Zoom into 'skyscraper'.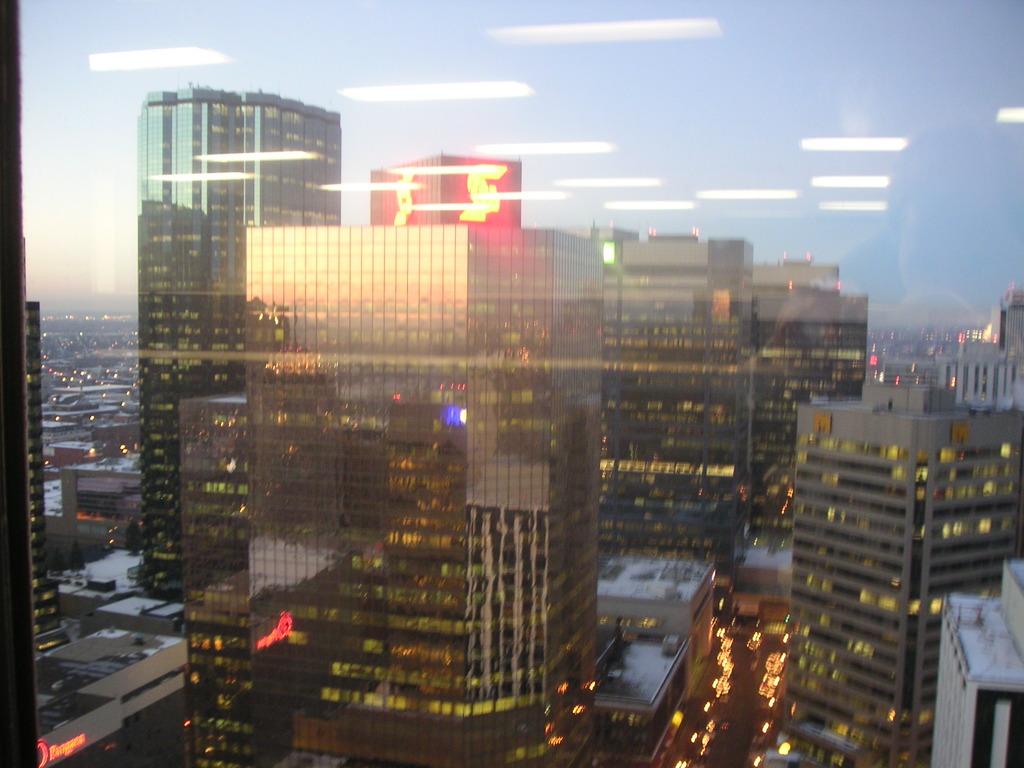
Zoom target: left=184, top=385, right=252, bottom=765.
